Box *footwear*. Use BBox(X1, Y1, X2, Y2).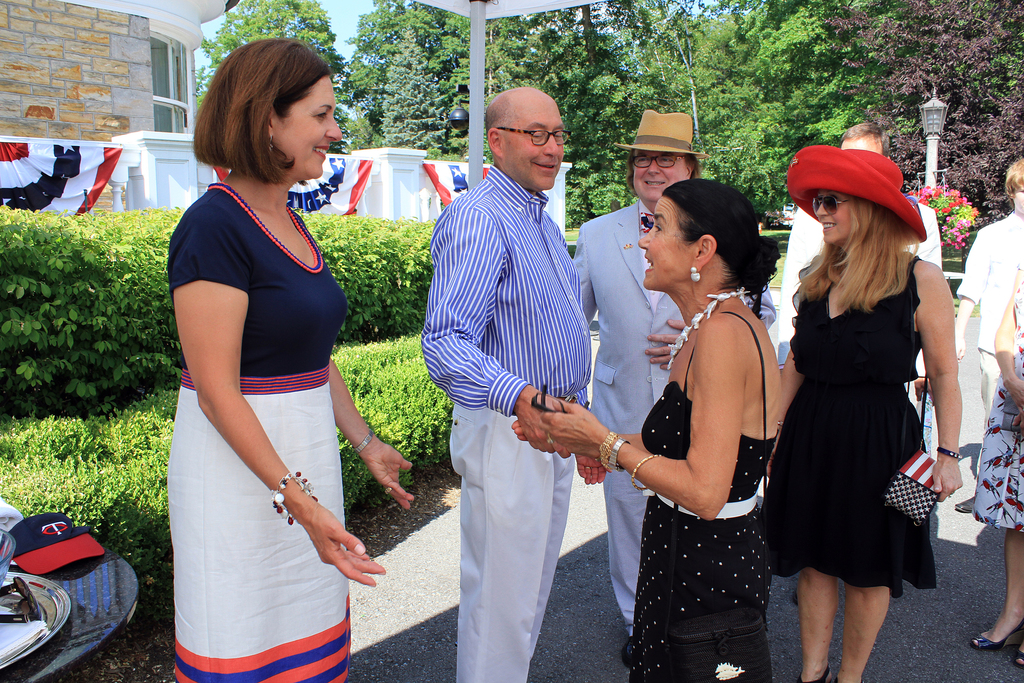
BBox(833, 679, 863, 682).
